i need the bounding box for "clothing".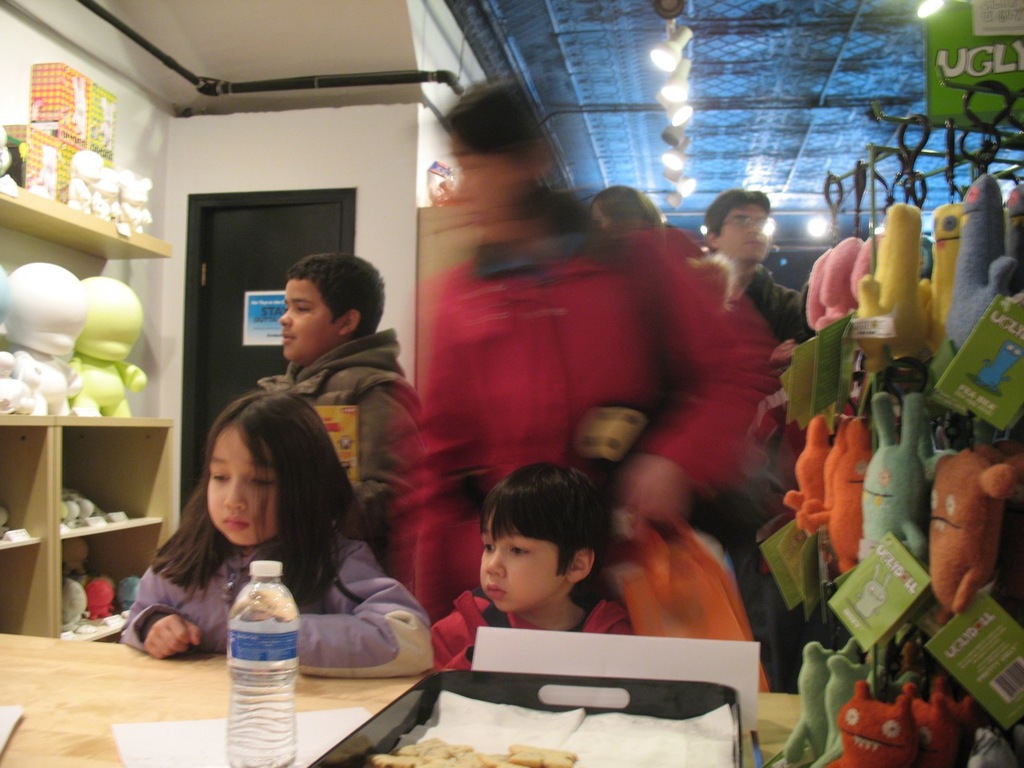
Here it is: rect(395, 202, 787, 598).
